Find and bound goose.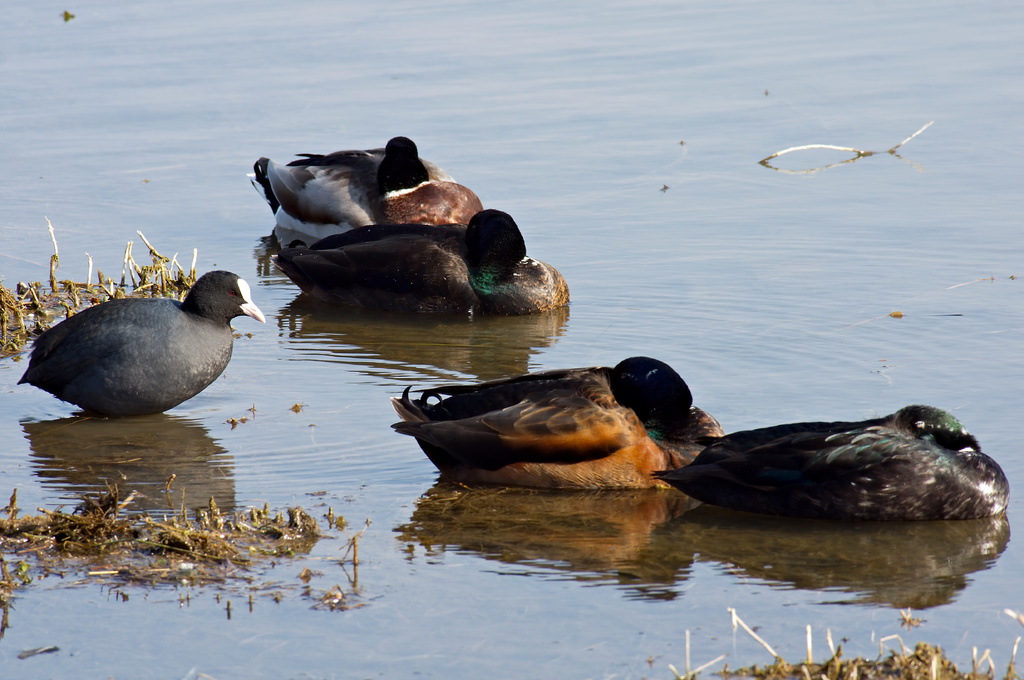
Bound: [left=388, top=354, right=716, bottom=490].
